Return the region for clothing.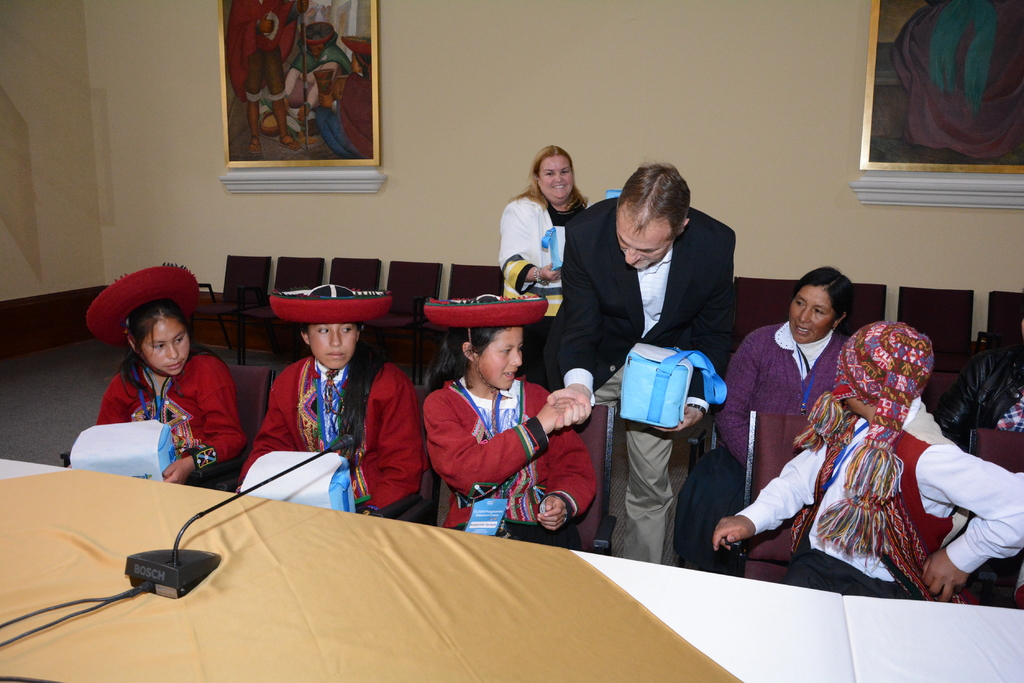
285:33:352:110.
